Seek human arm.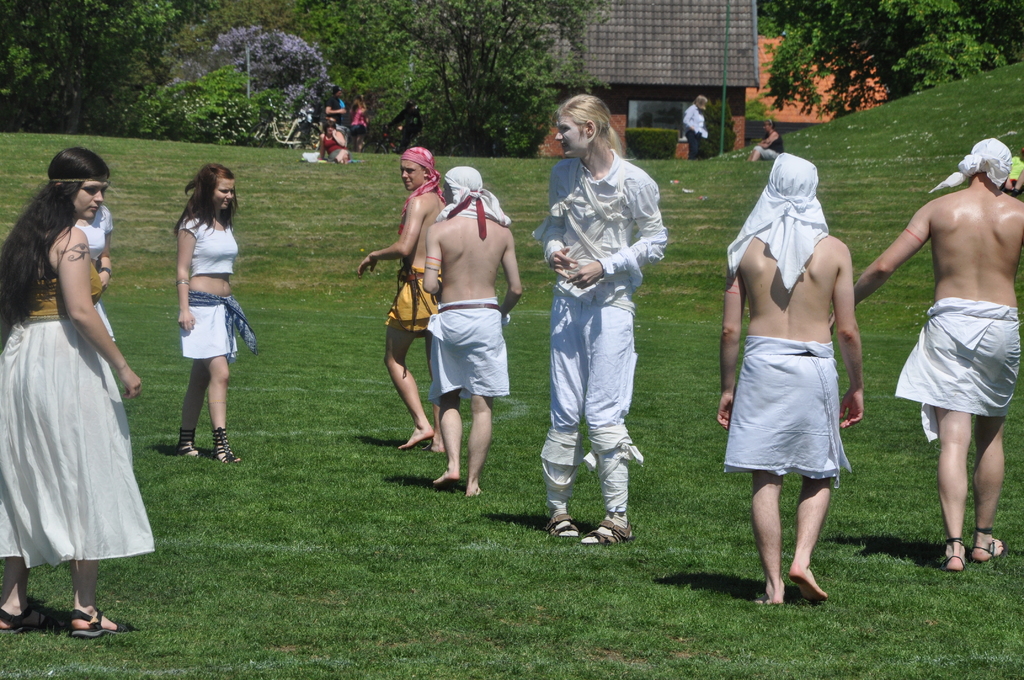
[853,209,931,304].
